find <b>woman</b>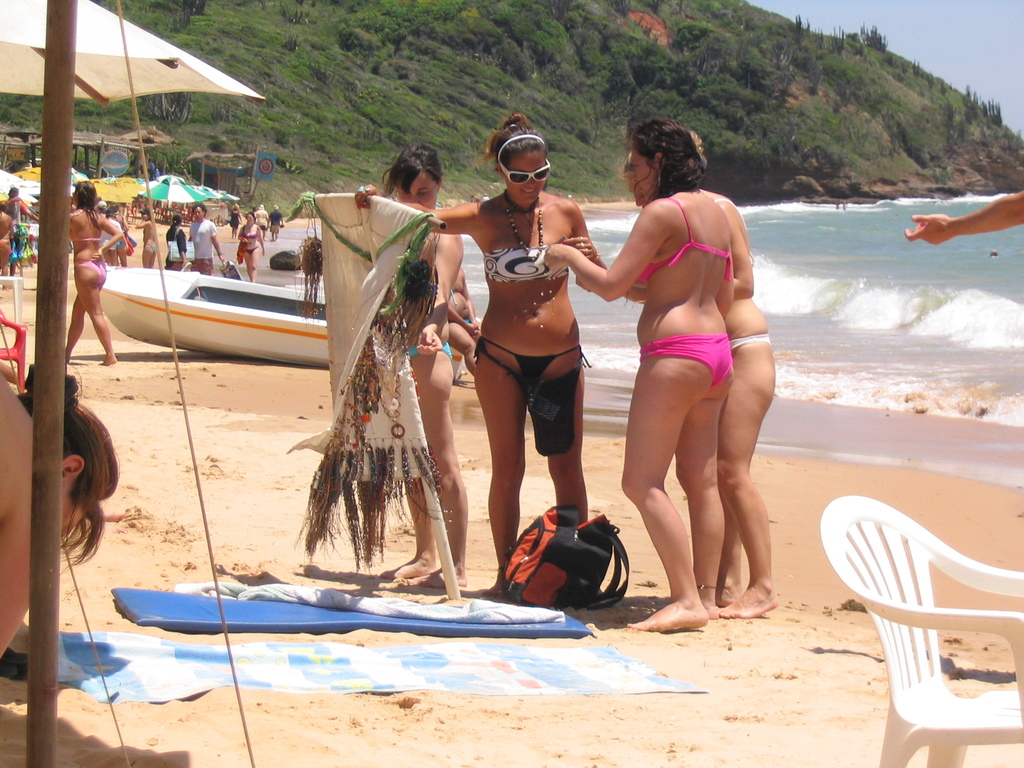
(623,127,775,614)
